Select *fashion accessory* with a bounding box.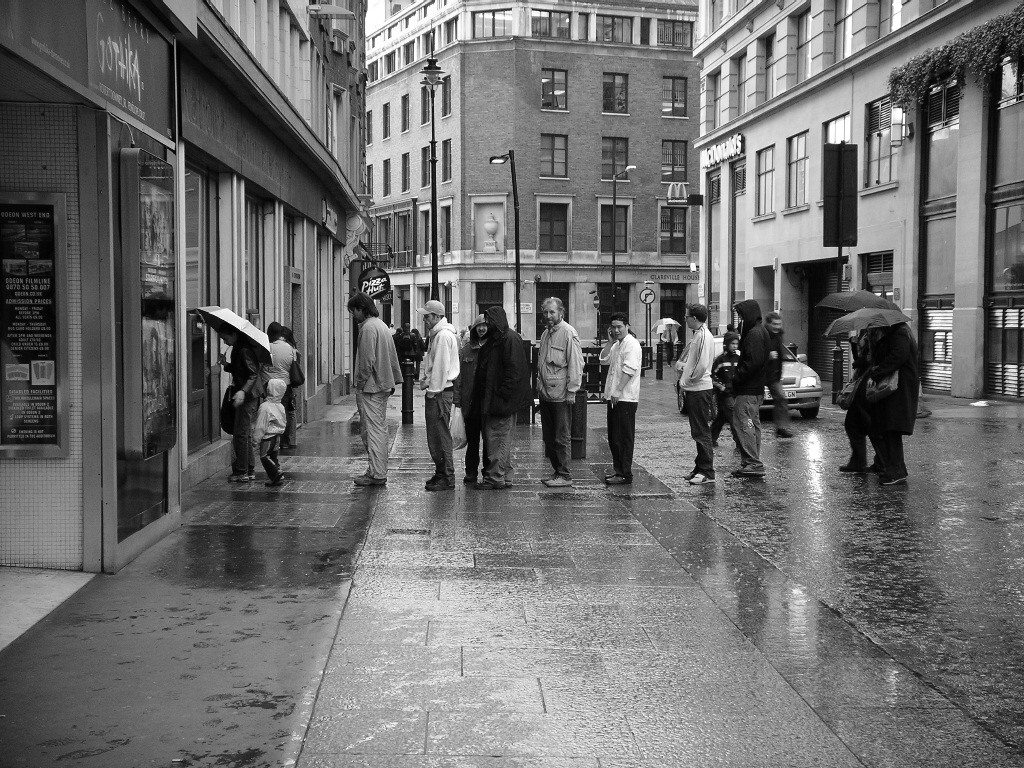
[left=689, top=471, right=715, bottom=480].
